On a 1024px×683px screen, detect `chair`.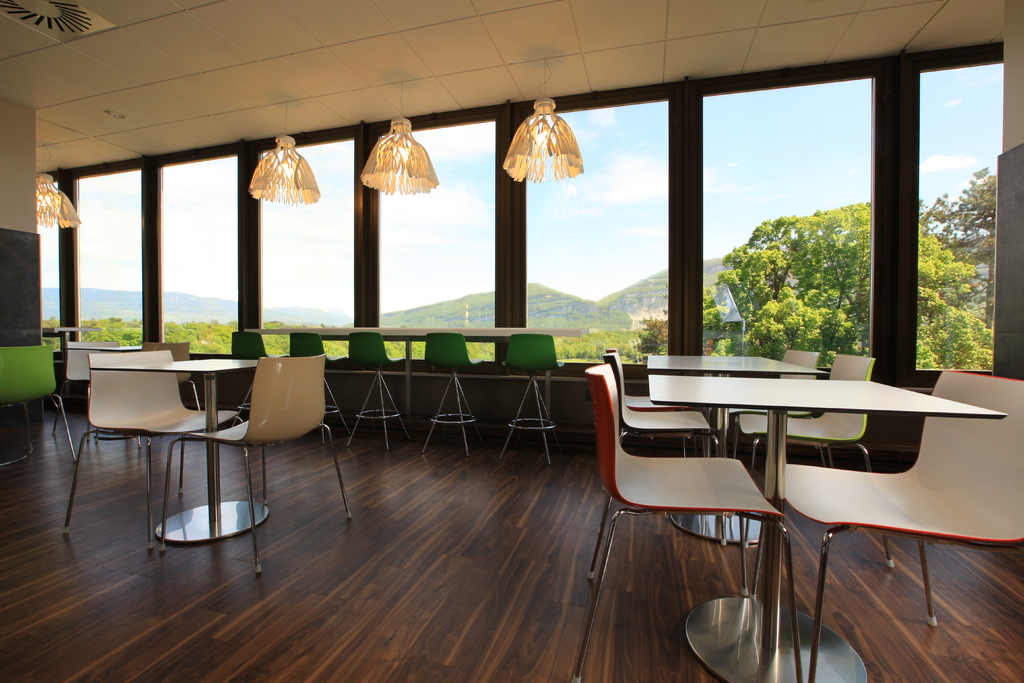
detection(741, 356, 892, 571).
